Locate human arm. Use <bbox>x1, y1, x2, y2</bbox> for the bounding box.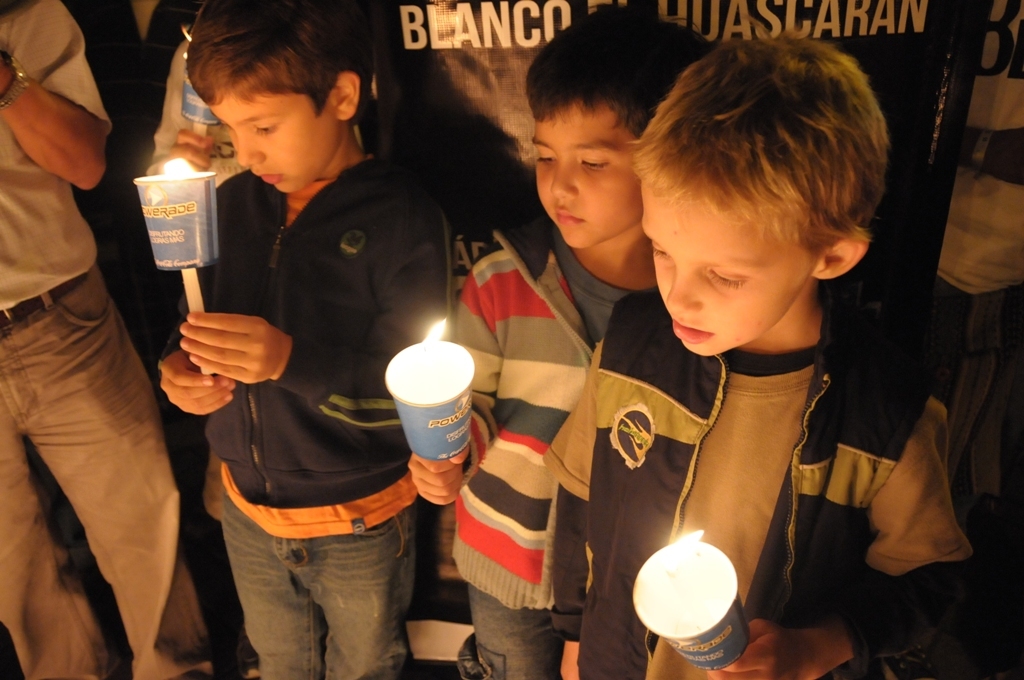
<bbox>184, 202, 456, 434</bbox>.
